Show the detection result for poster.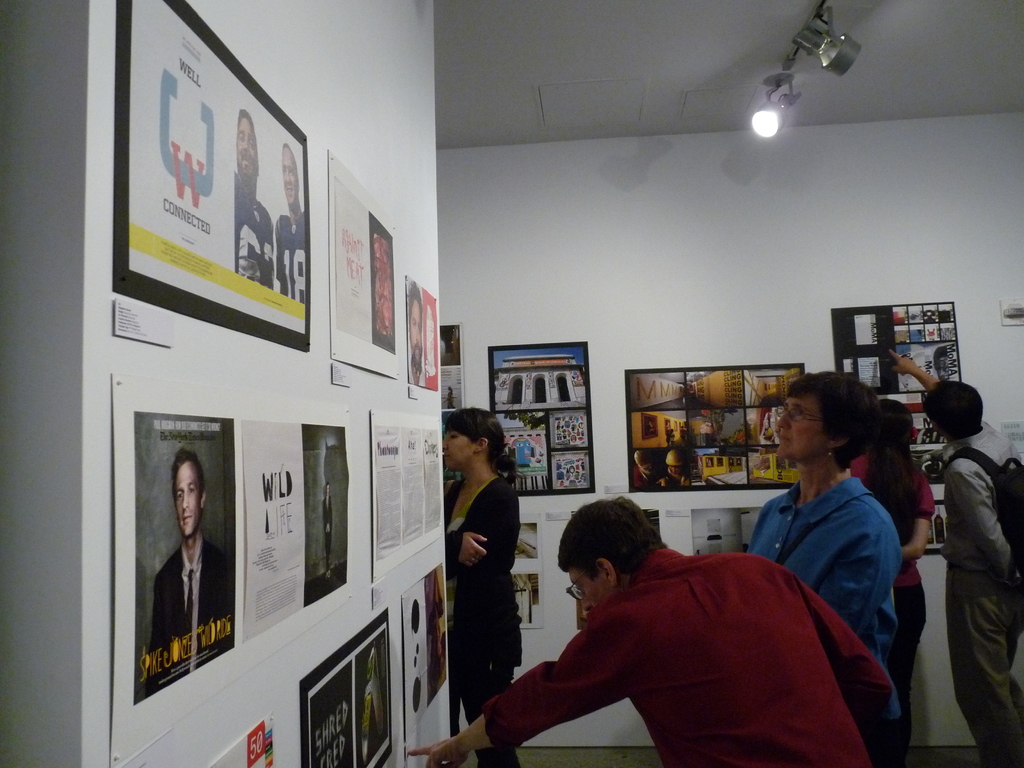
628, 363, 806, 490.
